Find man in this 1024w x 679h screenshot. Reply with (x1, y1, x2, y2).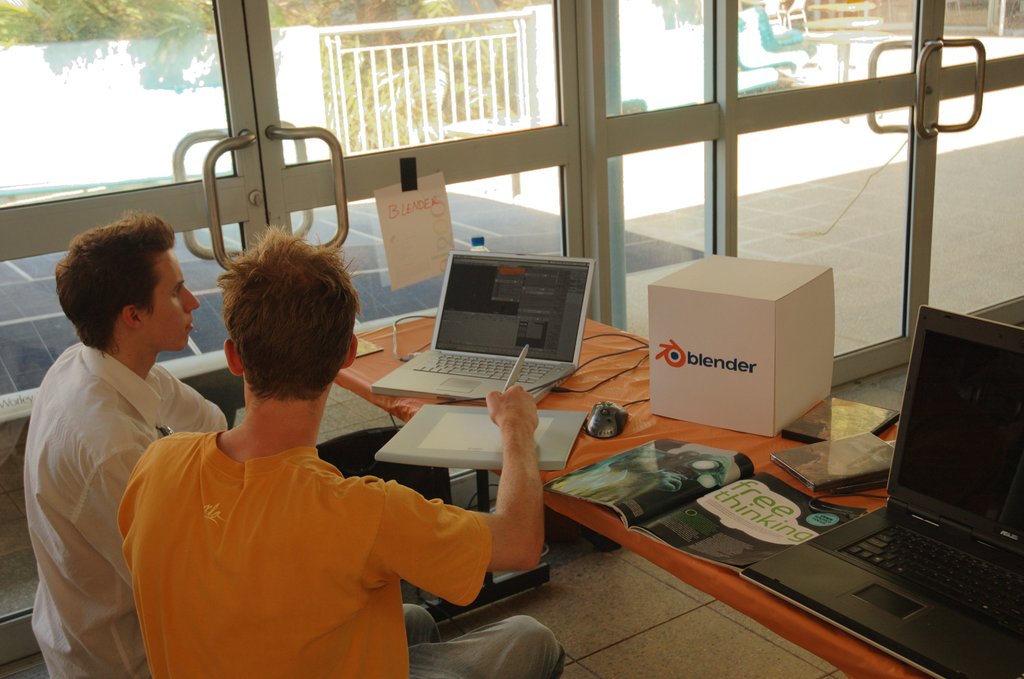
(113, 231, 562, 678).
